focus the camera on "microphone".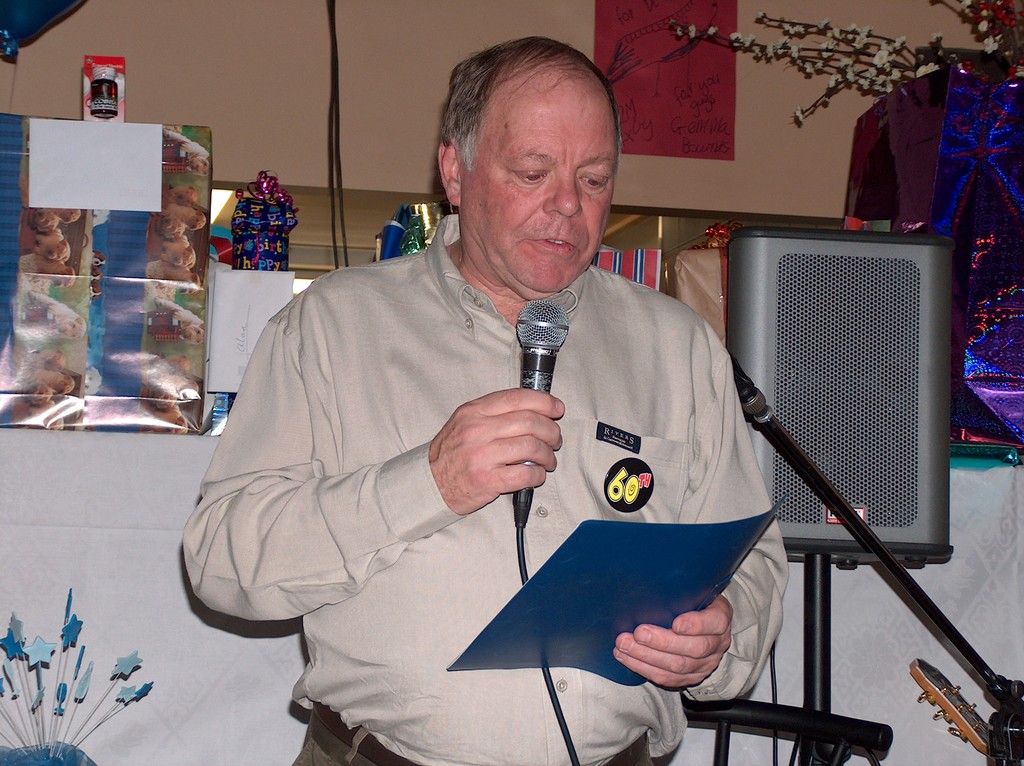
Focus region: x1=518, y1=298, x2=570, y2=490.
